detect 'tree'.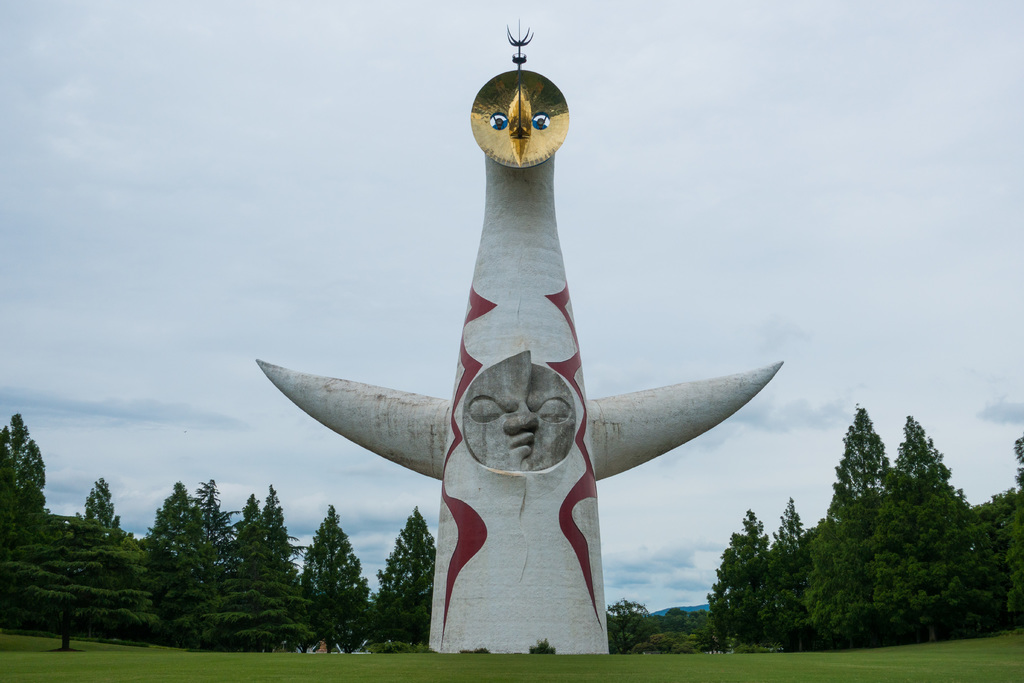
Detected at BBox(758, 498, 812, 628).
